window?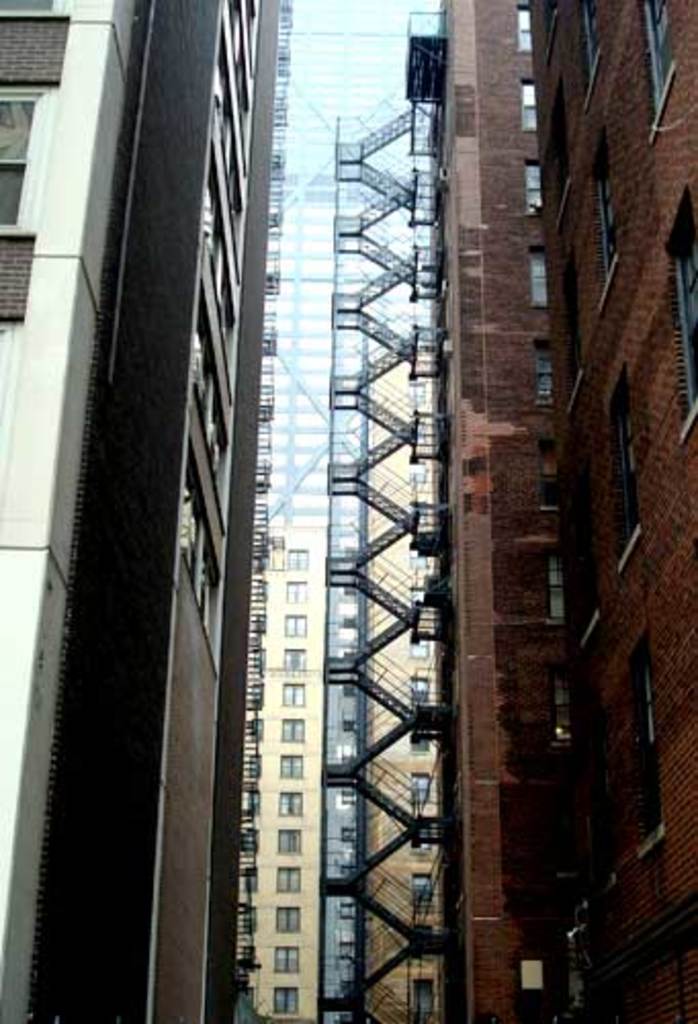
411 870 436 918
